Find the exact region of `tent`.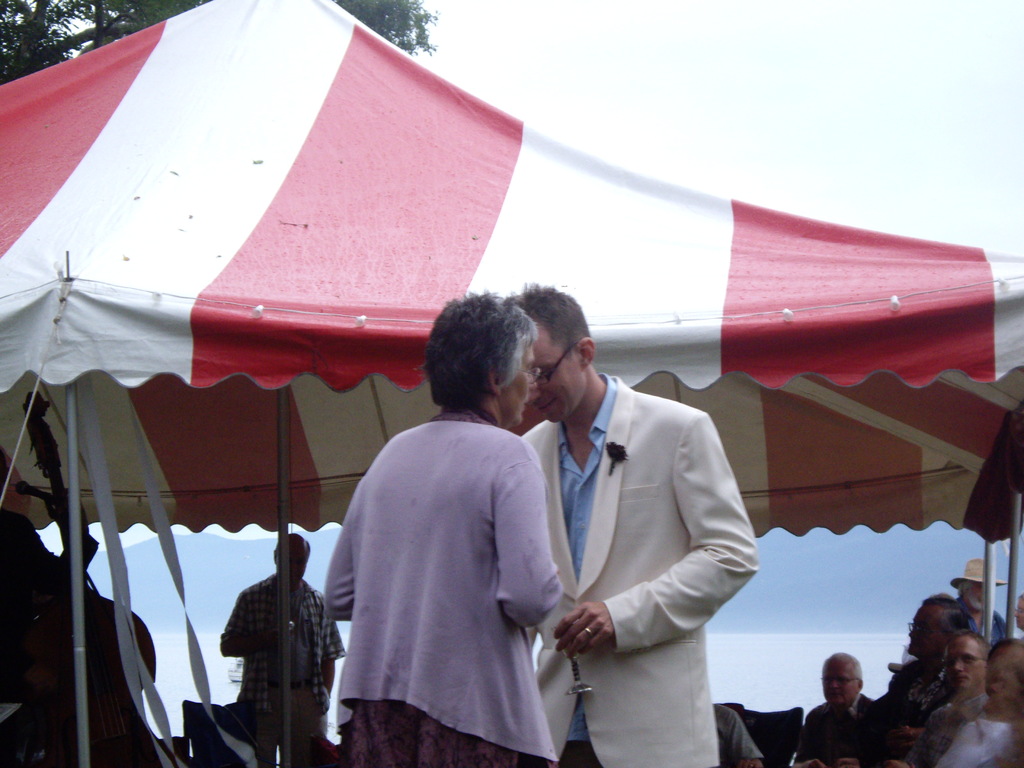
Exact region: <bbox>0, 0, 1023, 762</bbox>.
